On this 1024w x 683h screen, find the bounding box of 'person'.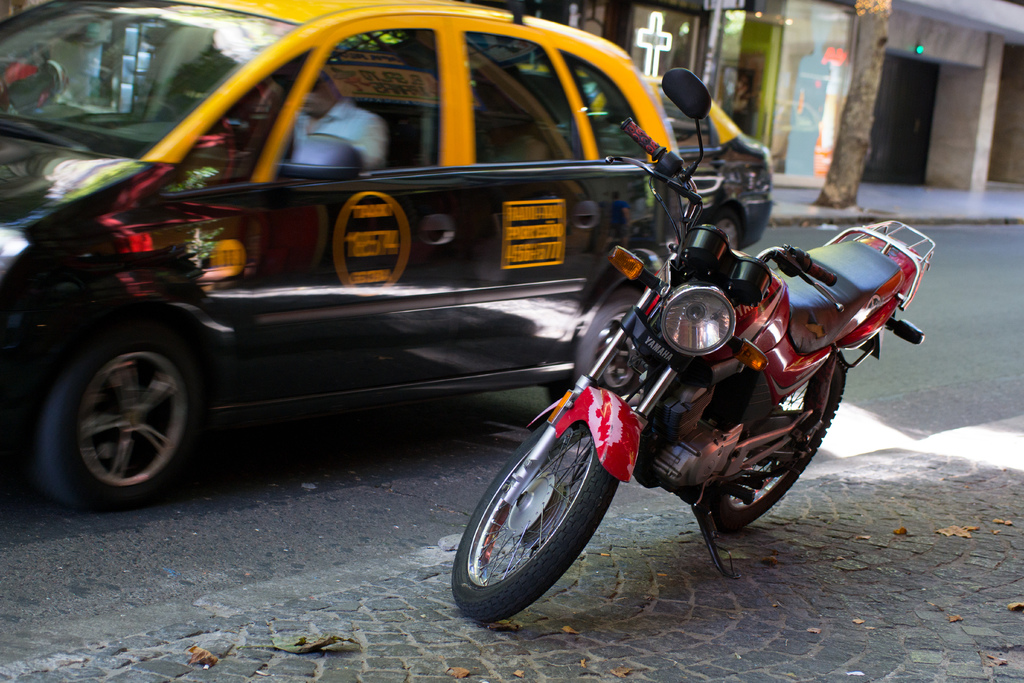
Bounding box: x1=263 y1=71 x2=392 y2=163.
